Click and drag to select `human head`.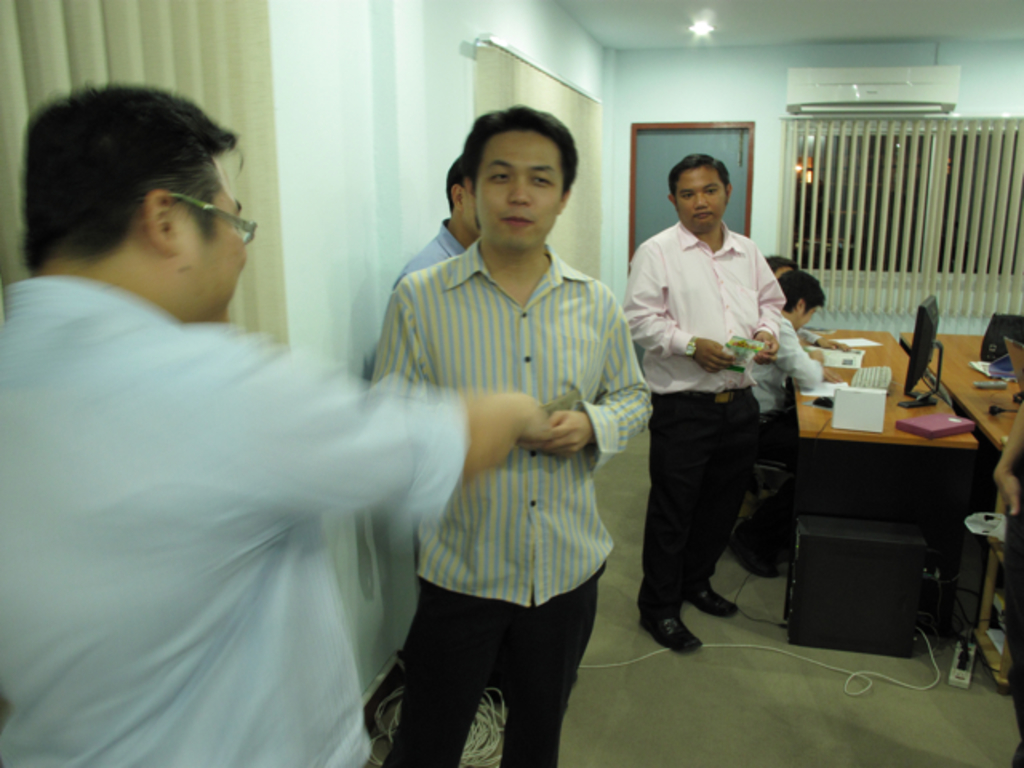
Selection: detection(778, 267, 829, 333).
